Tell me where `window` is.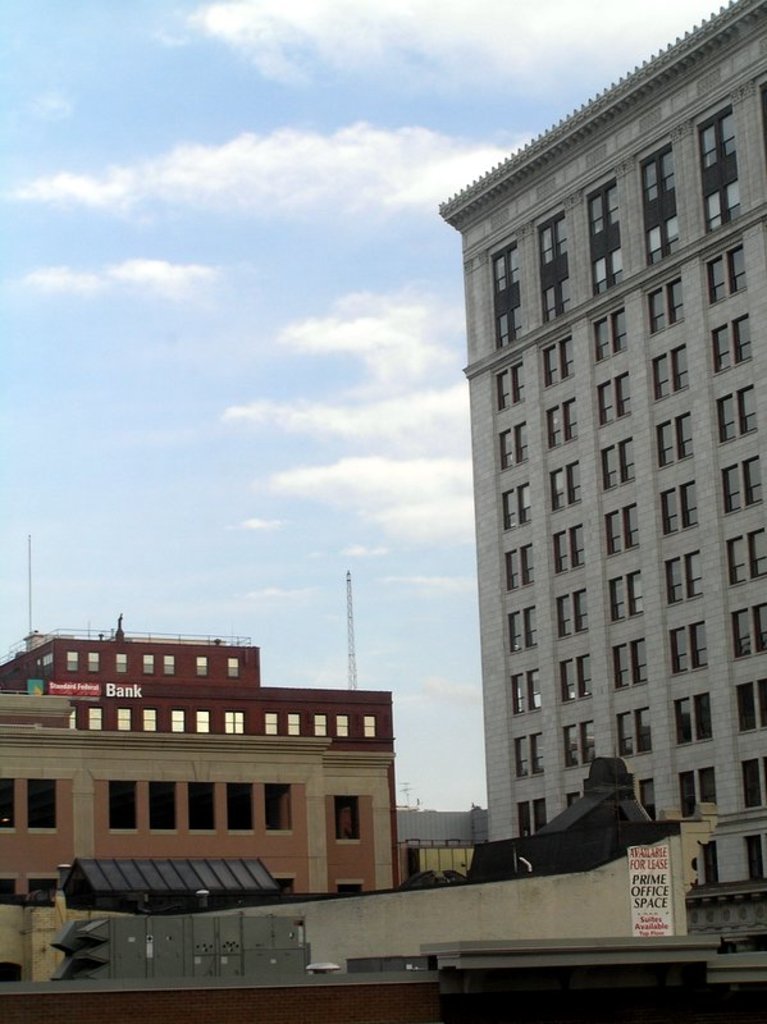
`window` is at crop(537, 338, 575, 389).
